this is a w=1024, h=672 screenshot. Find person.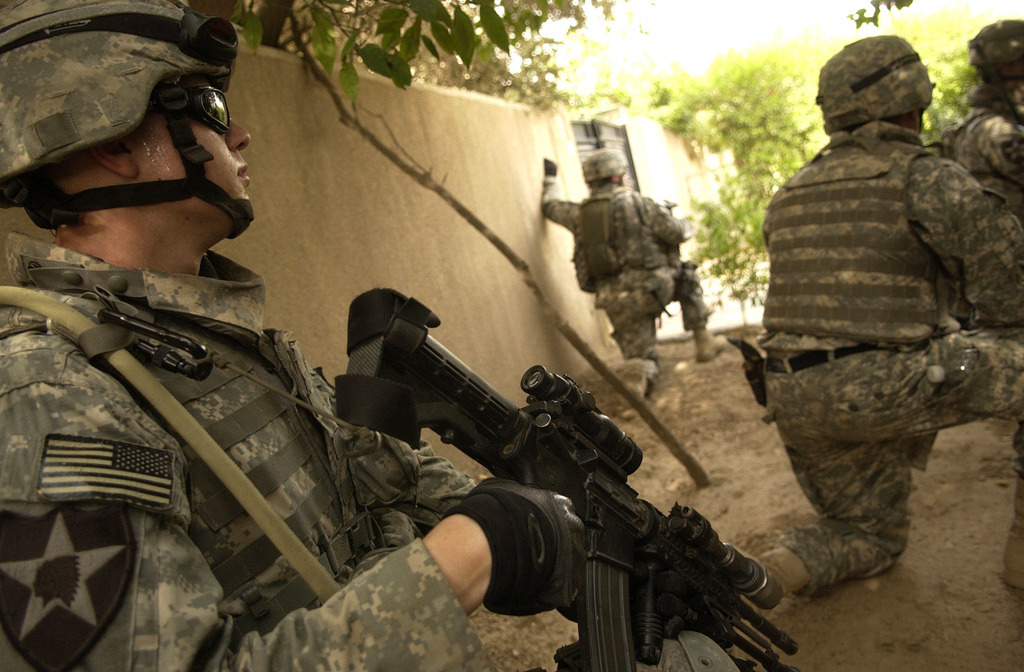
Bounding box: bbox=[0, 0, 740, 671].
